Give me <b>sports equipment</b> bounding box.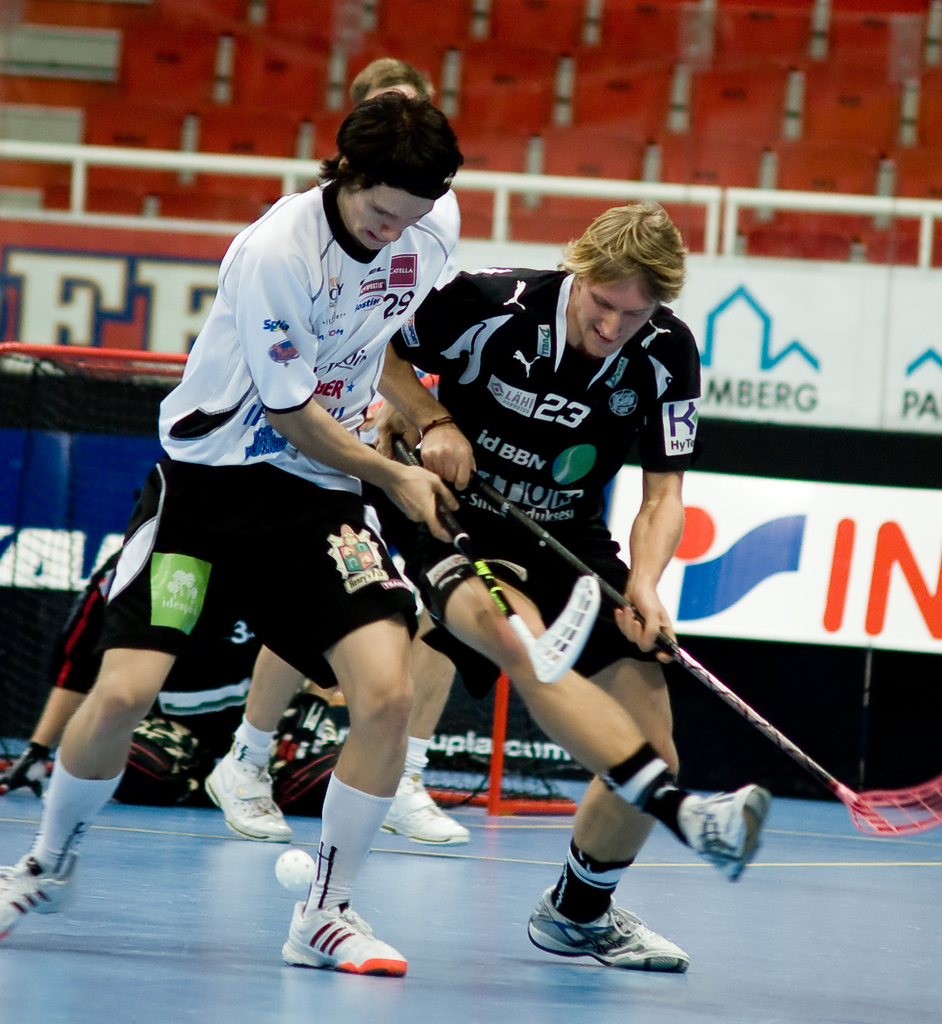
(384,775,471,849).
